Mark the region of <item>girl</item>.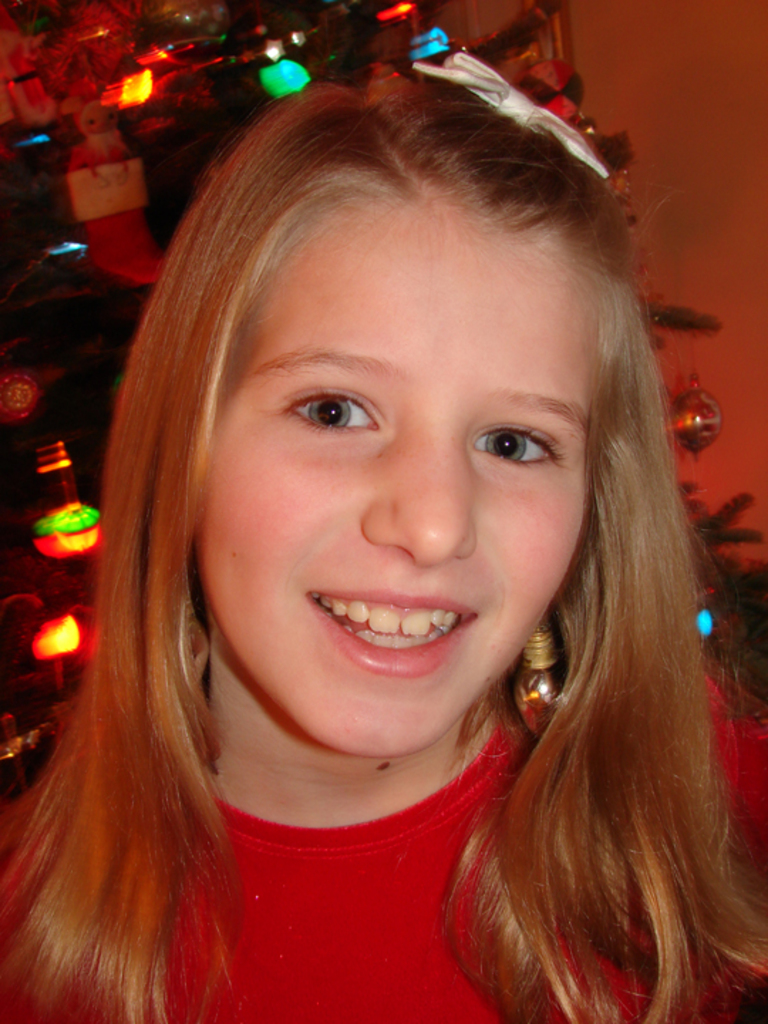
Region: {"left": 0, "top": 75, "right": 767, "bottom": 1021}.
